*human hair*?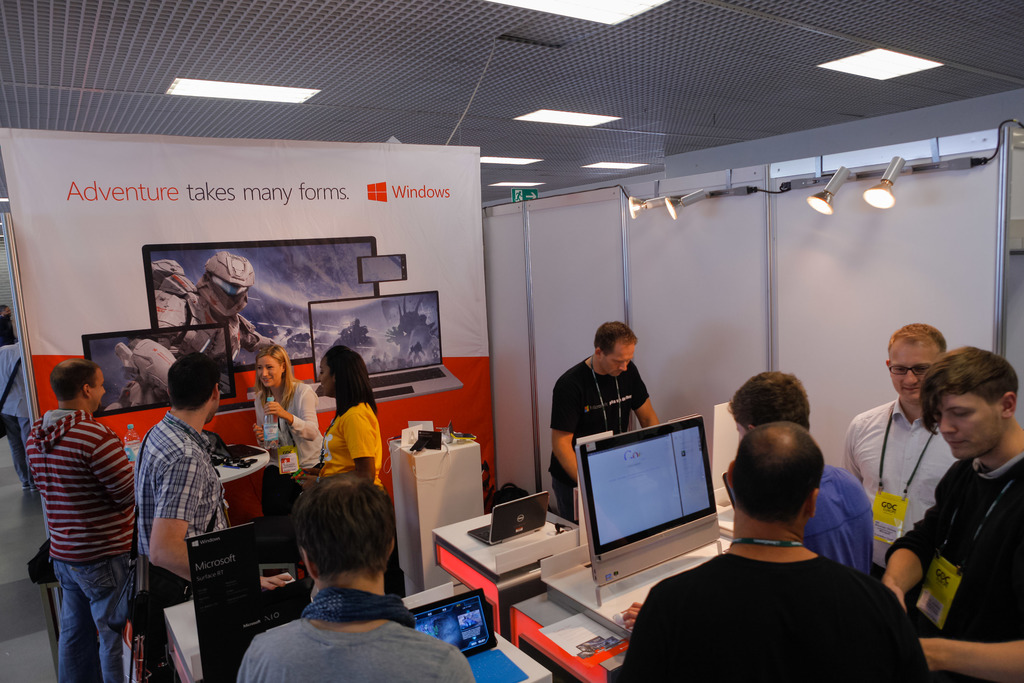
(592, 322, 639, 361)
